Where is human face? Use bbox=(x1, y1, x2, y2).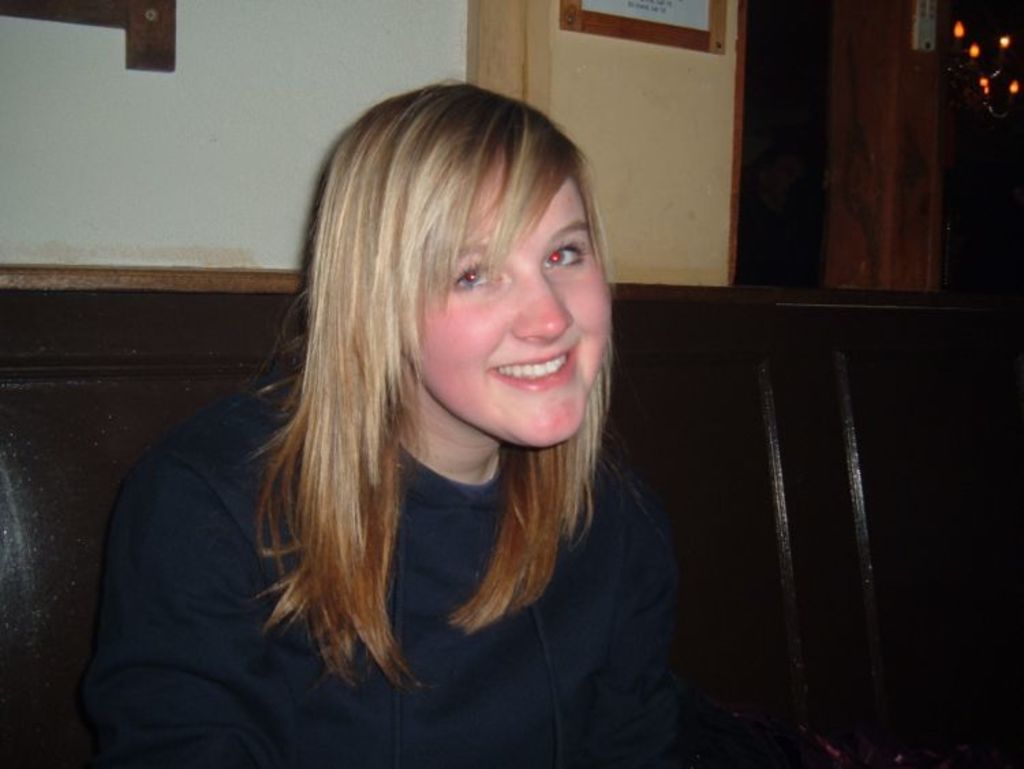
bbox=(412, 153, 612, 449).
